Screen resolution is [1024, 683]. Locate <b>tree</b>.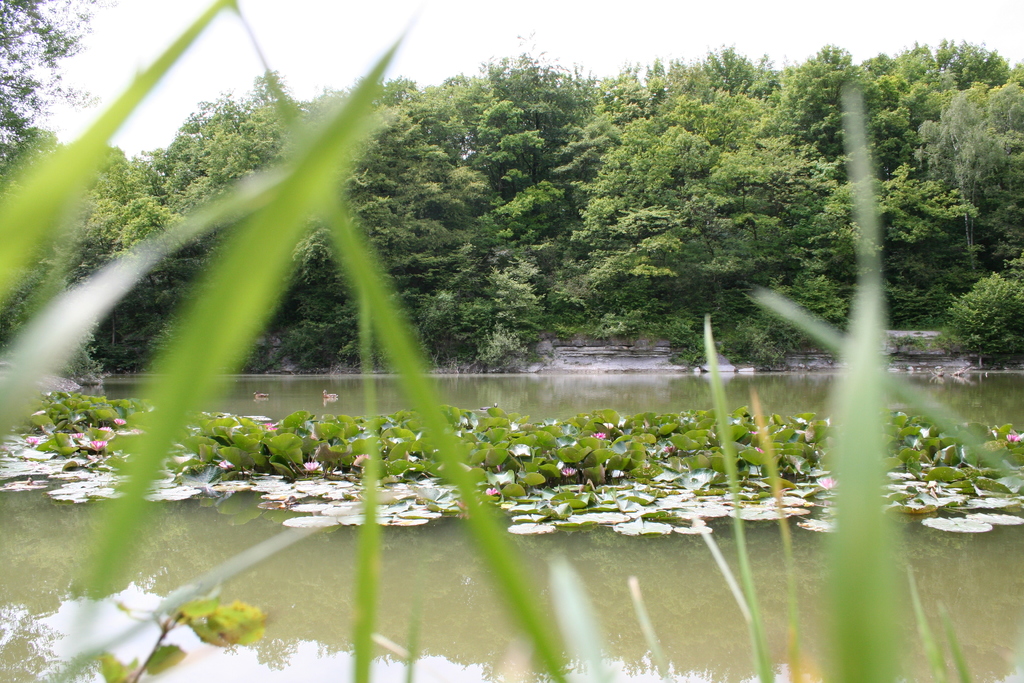
BBox(906, 83, 1007, 279).
